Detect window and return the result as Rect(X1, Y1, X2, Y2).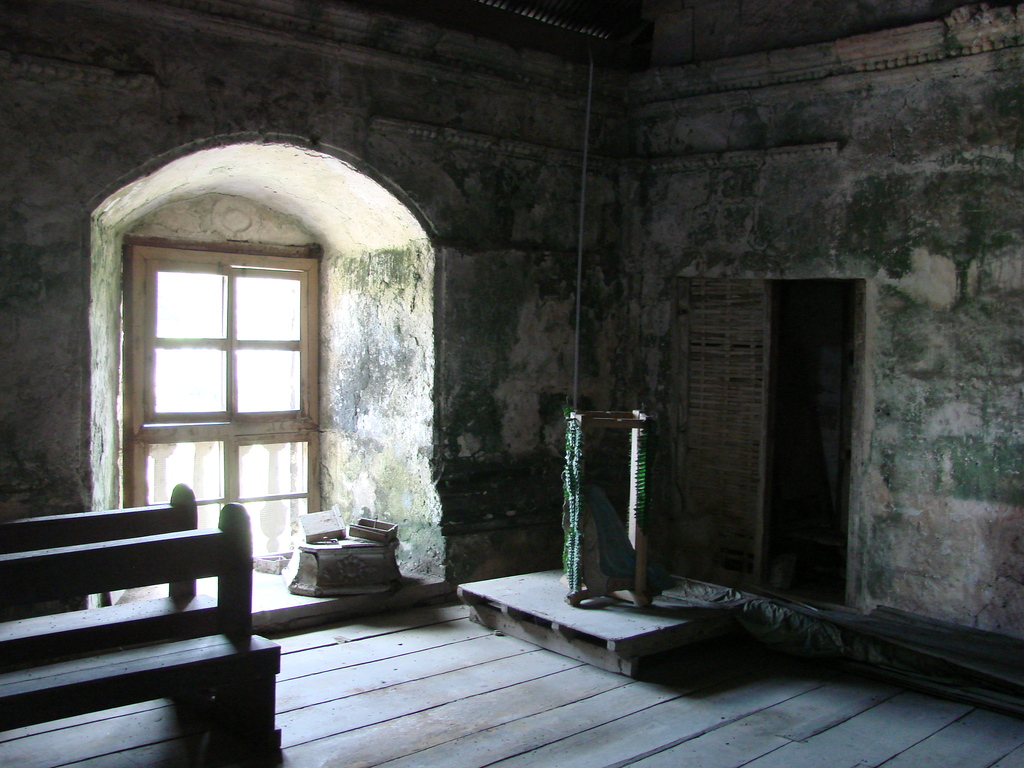
Rect(120, 236, 324, 566).
